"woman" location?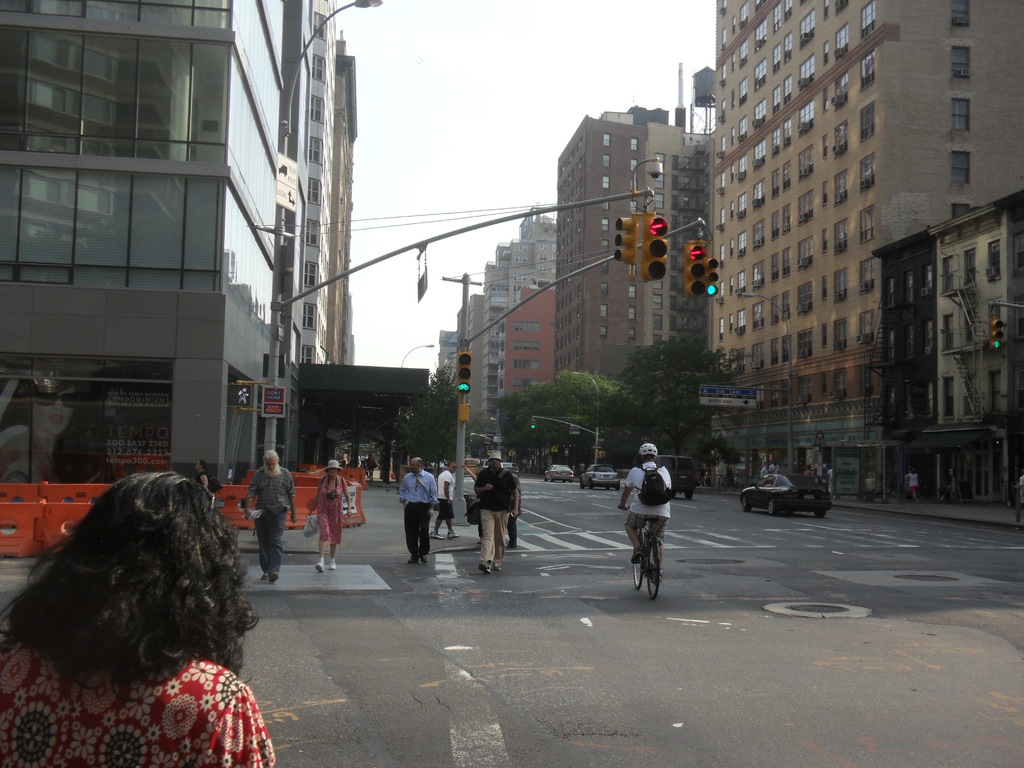
(left=908, top=465, right=922, bottom=496)
